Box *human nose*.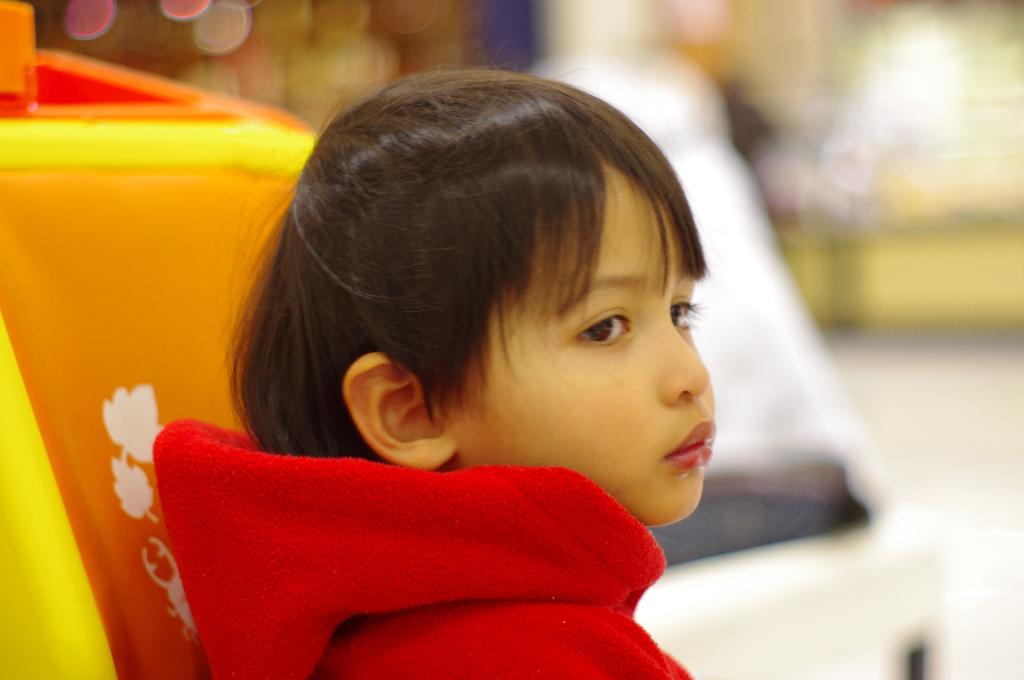
[657,312,711,404].
